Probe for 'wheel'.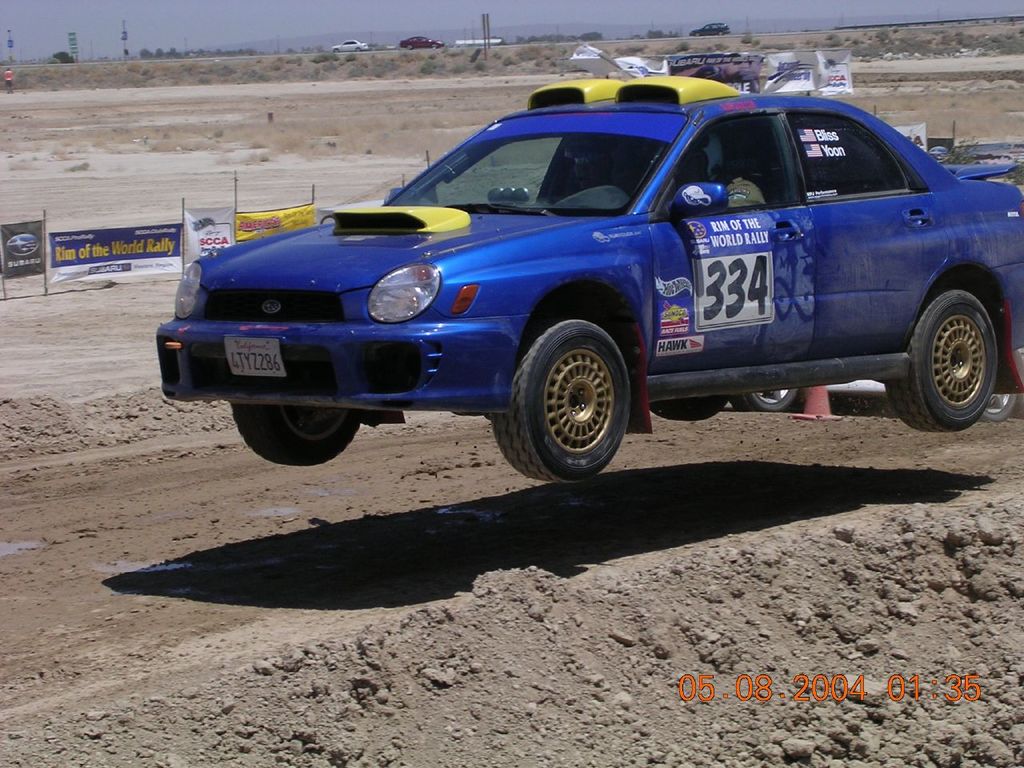
Probe result: crop(502, 310, 645, 475).
